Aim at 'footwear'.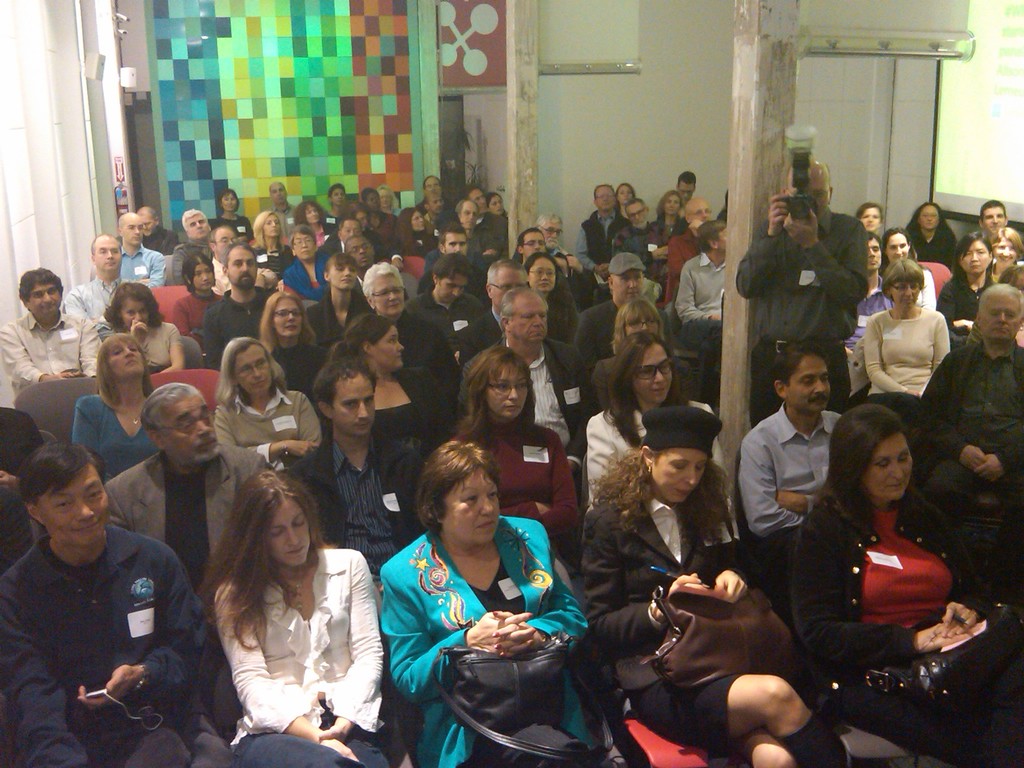
Aimed at 776/712/861/767.
